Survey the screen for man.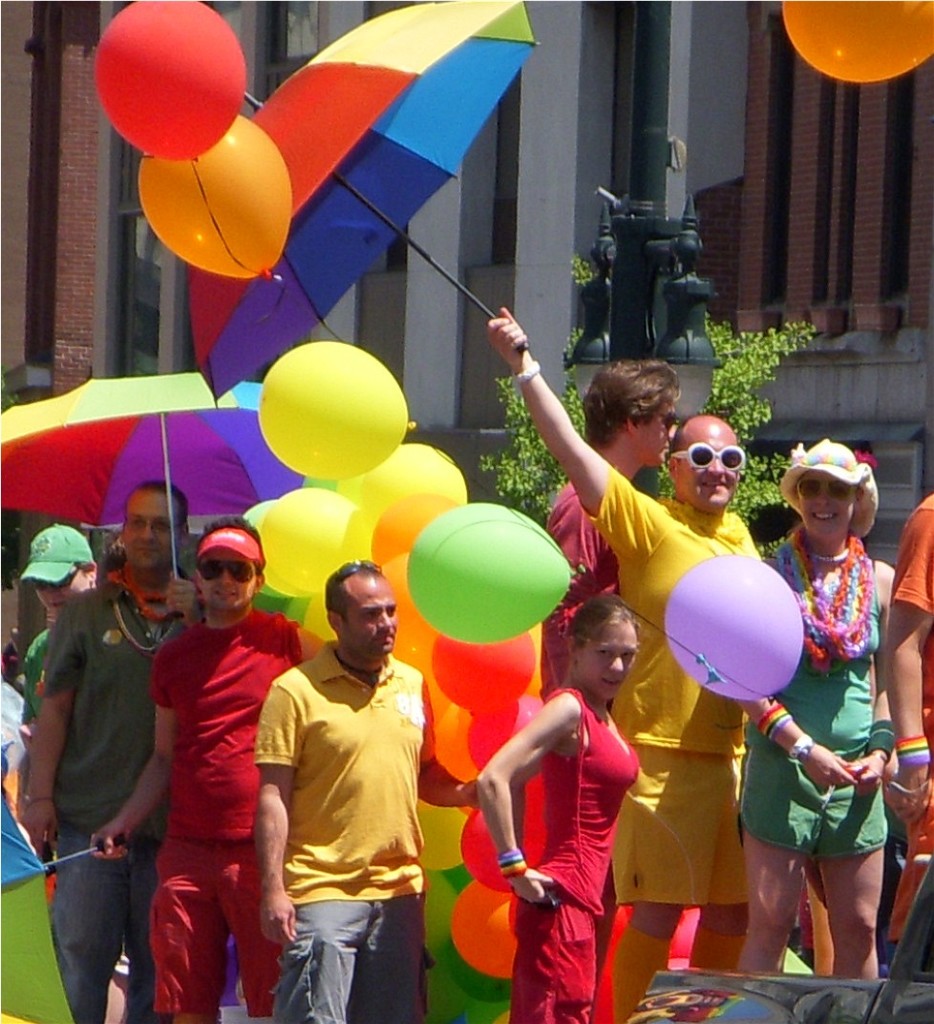
Survey found: [left=543, top=351, right=686, bottom=692].
